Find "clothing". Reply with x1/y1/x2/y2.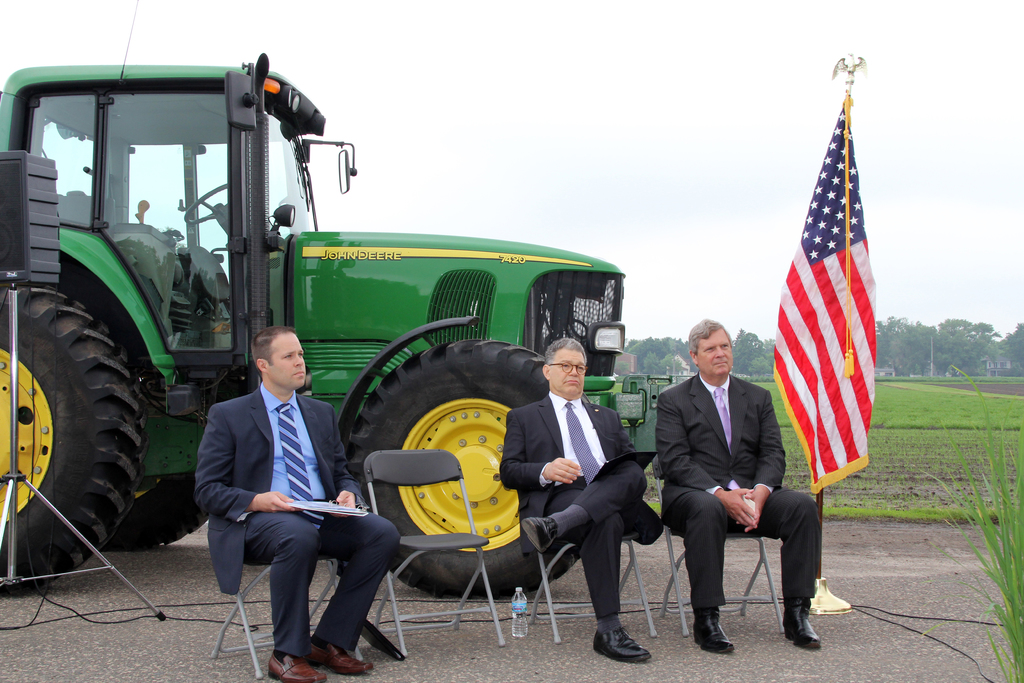
660/374/822/614.
